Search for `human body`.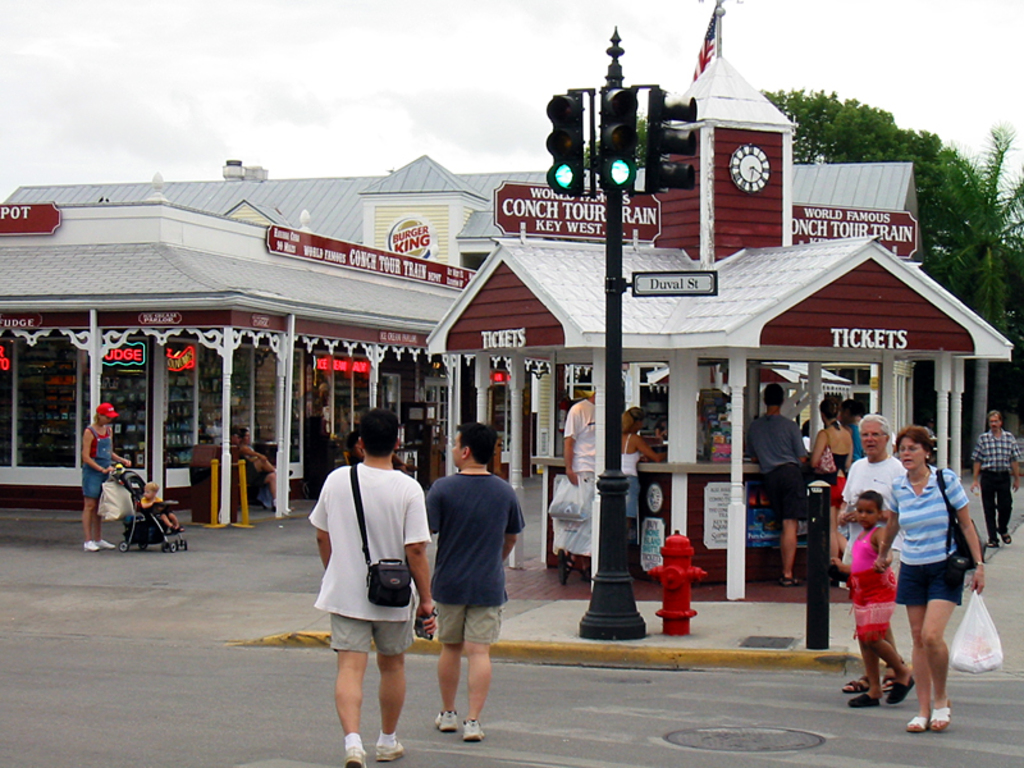
Found at <bbox>425, 422, 516, 736</bbox>.
